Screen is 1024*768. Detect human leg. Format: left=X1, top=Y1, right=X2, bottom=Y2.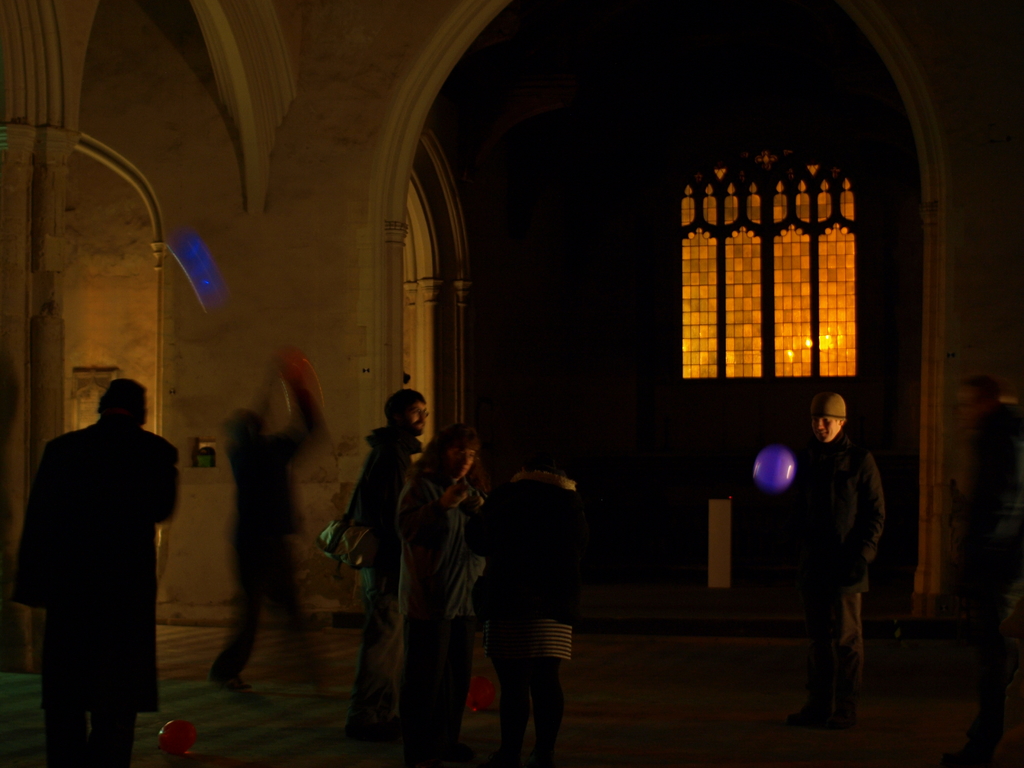
left=204, top=541, right=263, bottom=691.
